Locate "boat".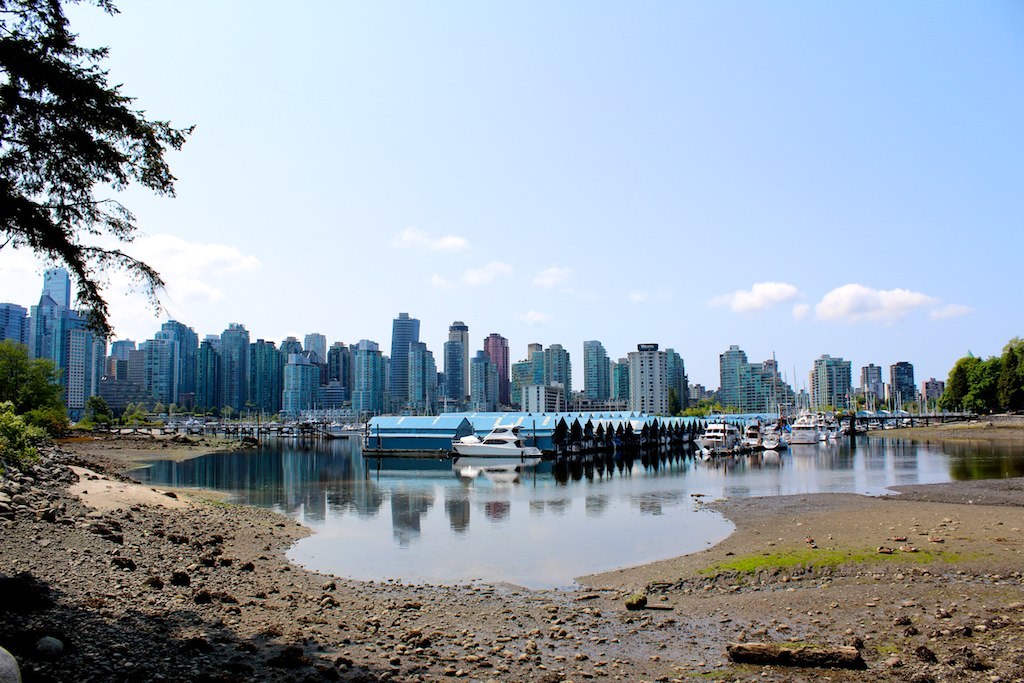
Bounding box: 746 430 759 446.
